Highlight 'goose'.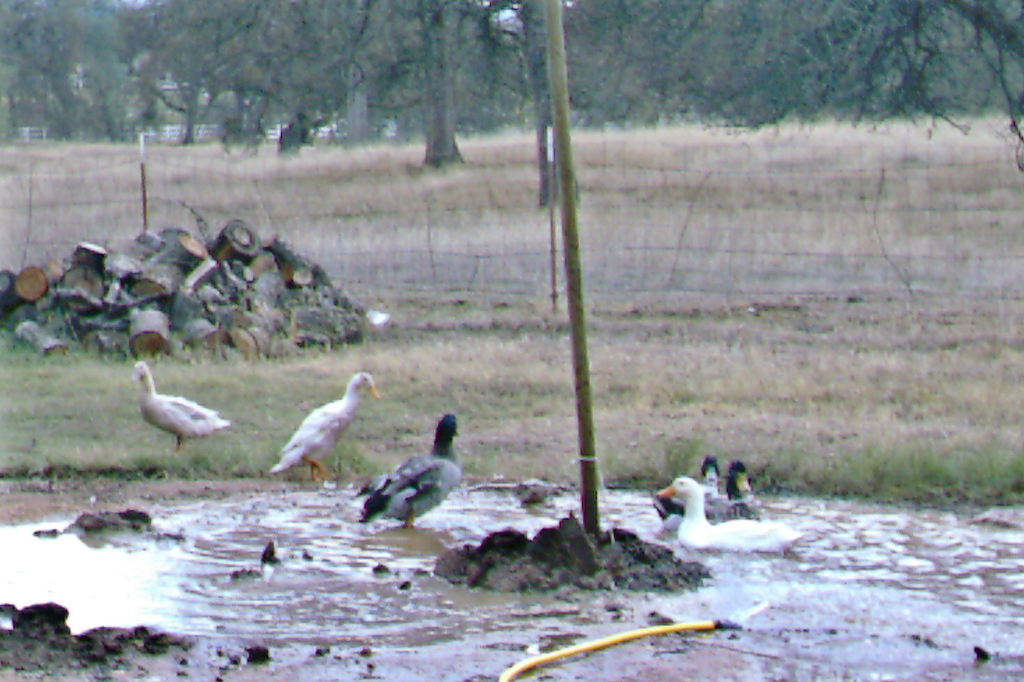
Highlighted region: <bbox>697, 460, 721, 517</bbox>.
